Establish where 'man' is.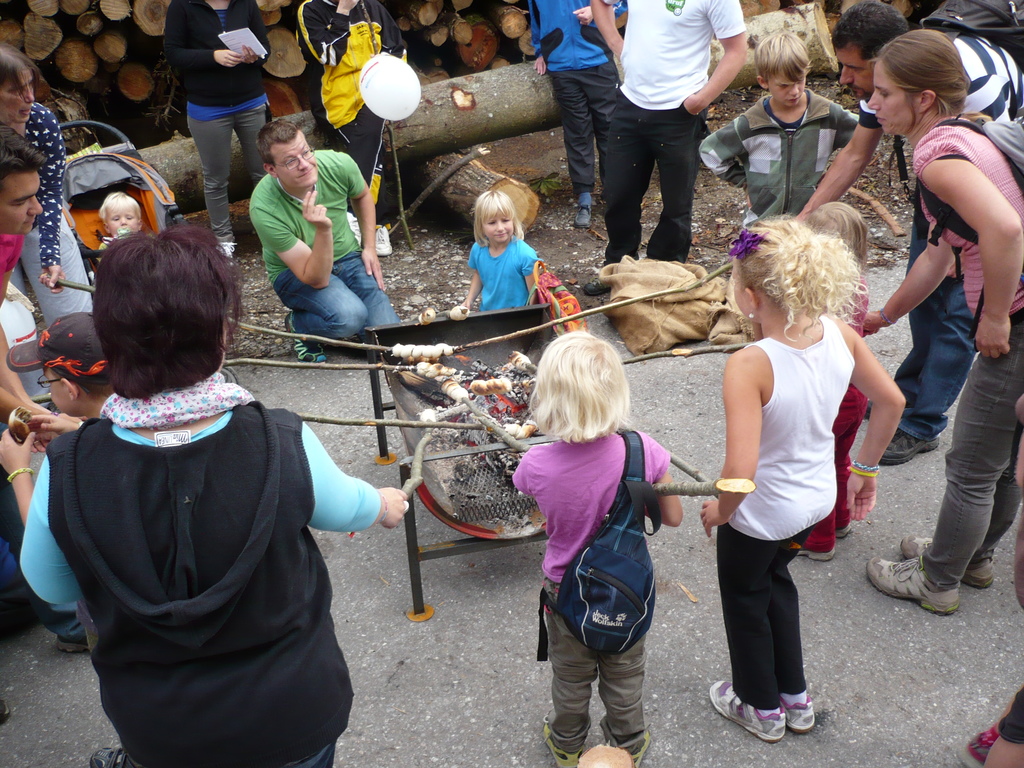
Established at region(788, 0, 1023, 472).
